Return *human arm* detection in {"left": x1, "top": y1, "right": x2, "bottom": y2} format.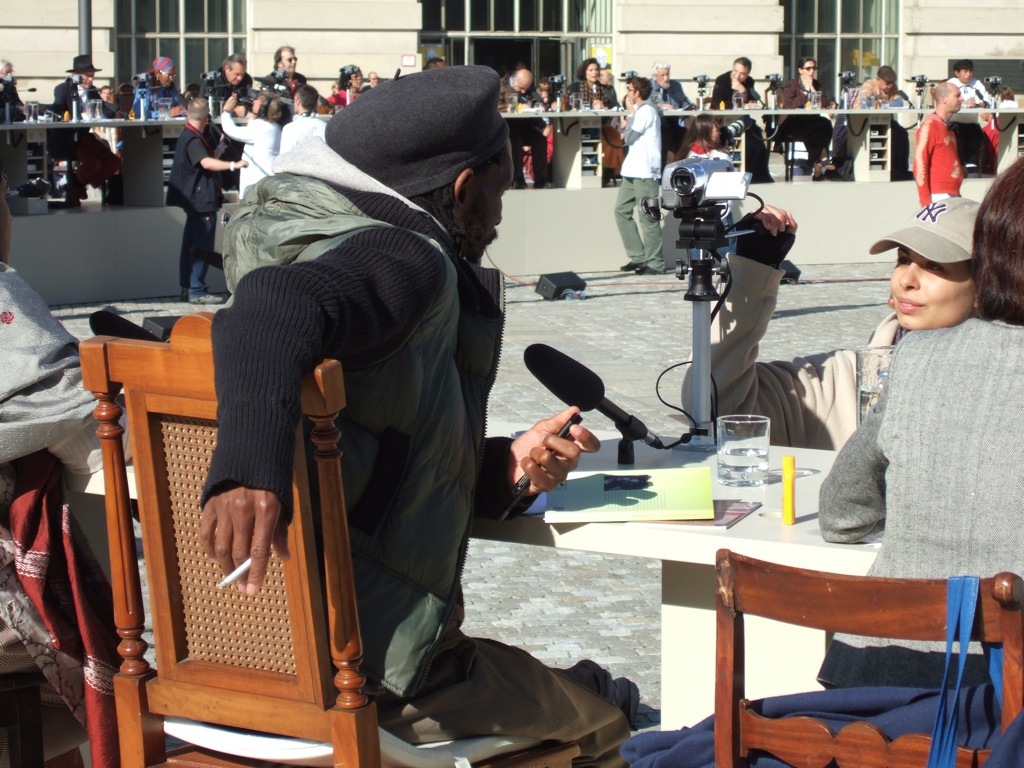
{"left": 29, "top": 290, "right": 135, "bottom": 476}.
